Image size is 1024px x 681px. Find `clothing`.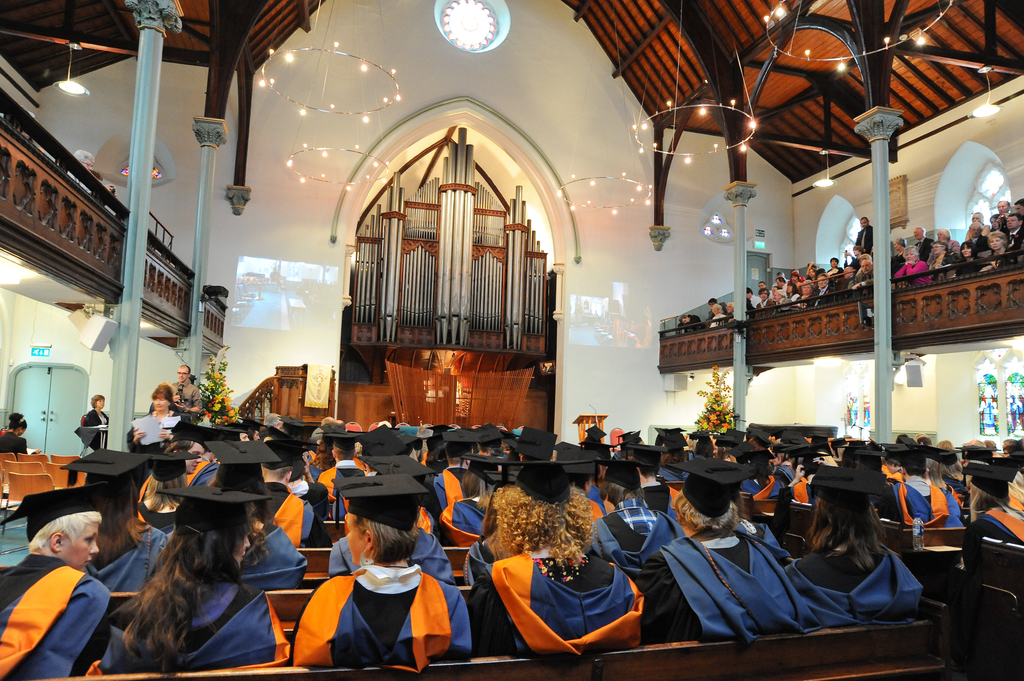
[x1=1009, y1=225, x2=1020, y2=246].
